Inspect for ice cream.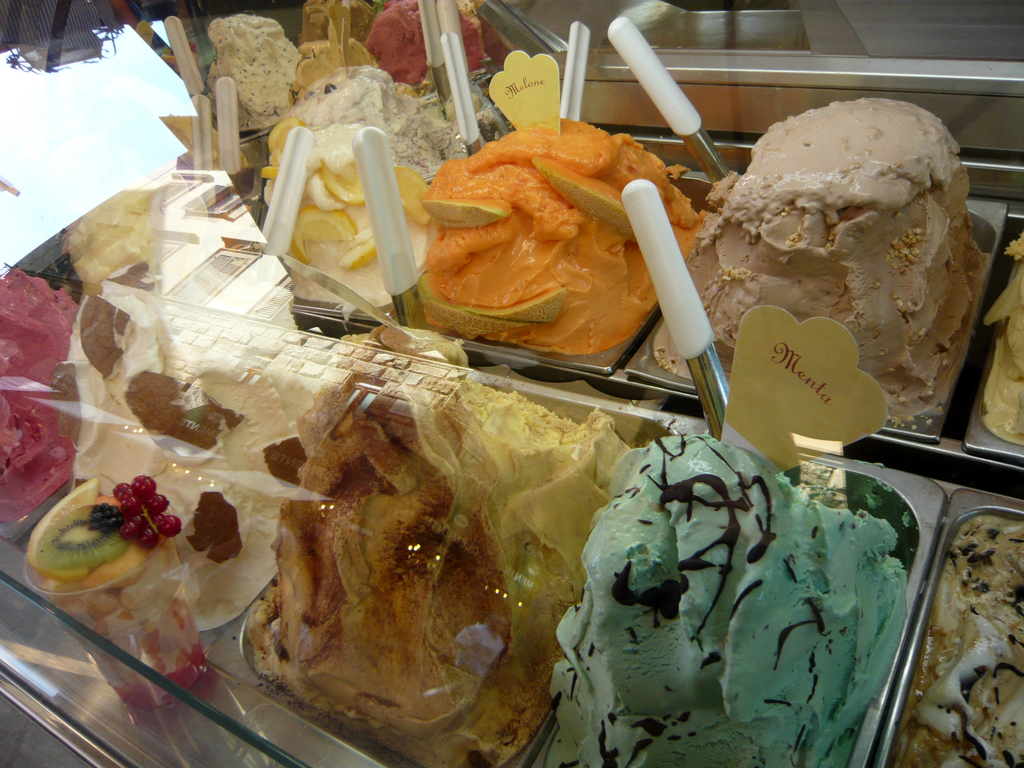
Inspection: x1=0 y1=267 x2=79 y2=518.
